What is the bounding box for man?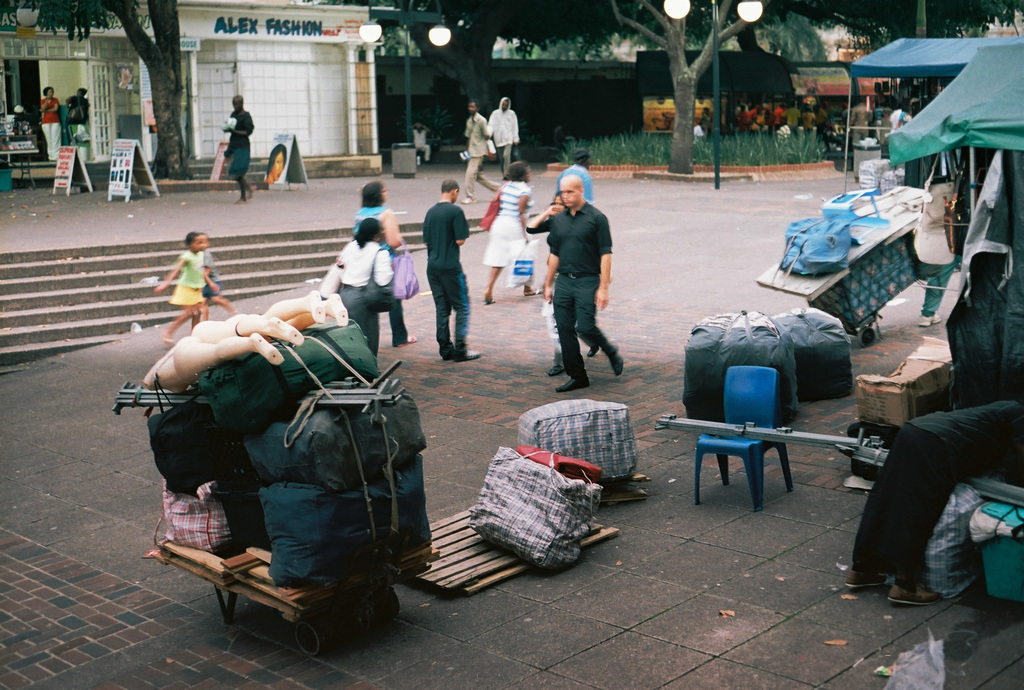
box(536, 172, 620, 395).
